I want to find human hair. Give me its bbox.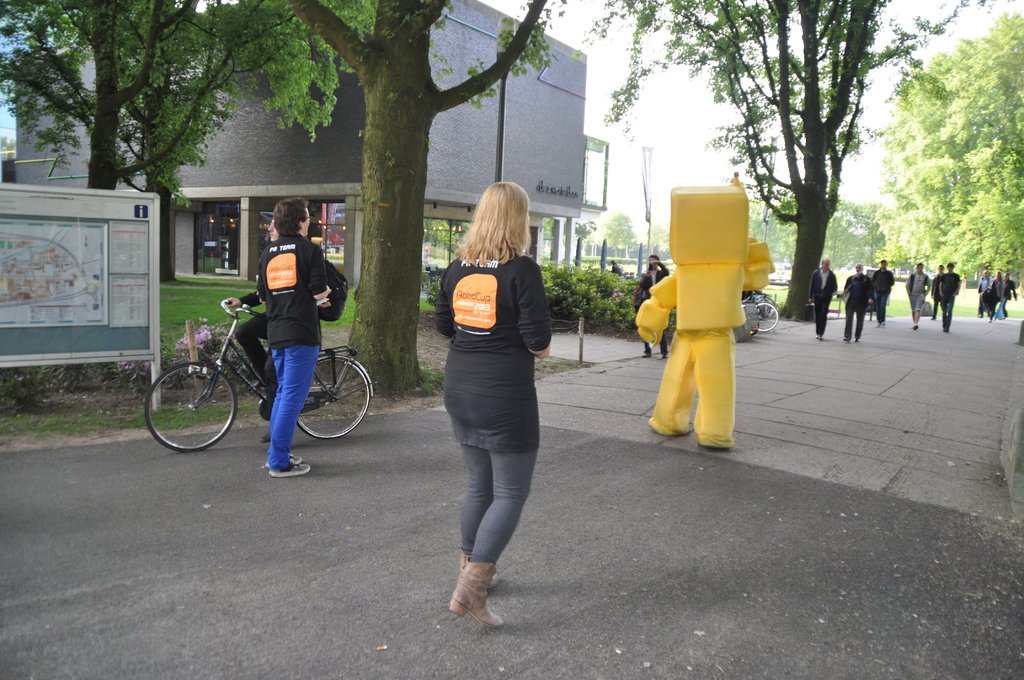
region(646, 254, 660, 264).
